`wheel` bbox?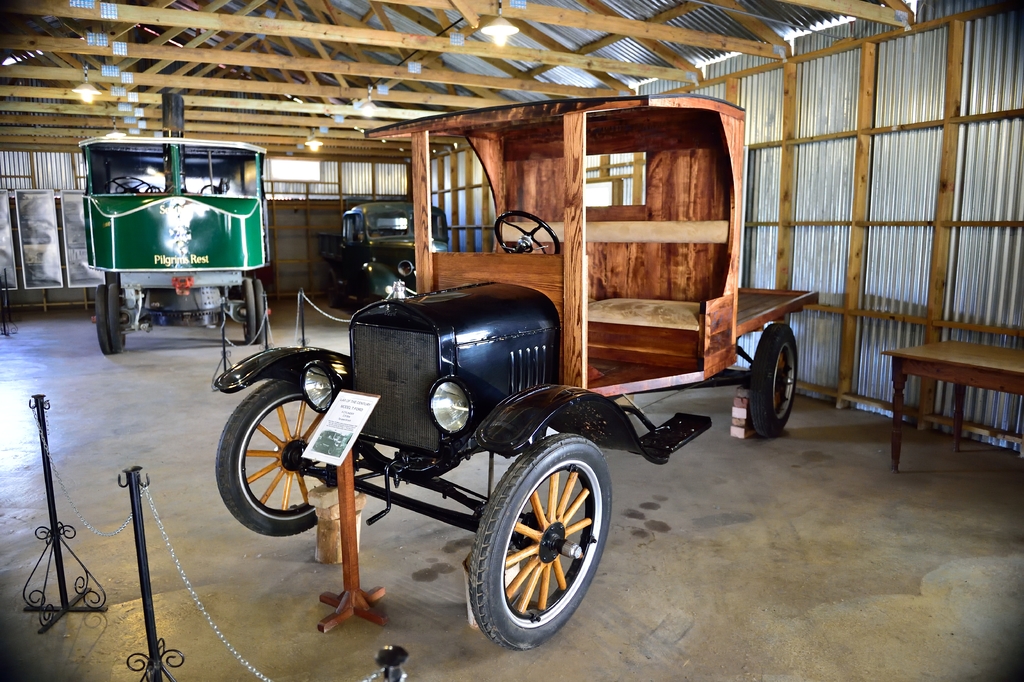
[322,264,344,305]
